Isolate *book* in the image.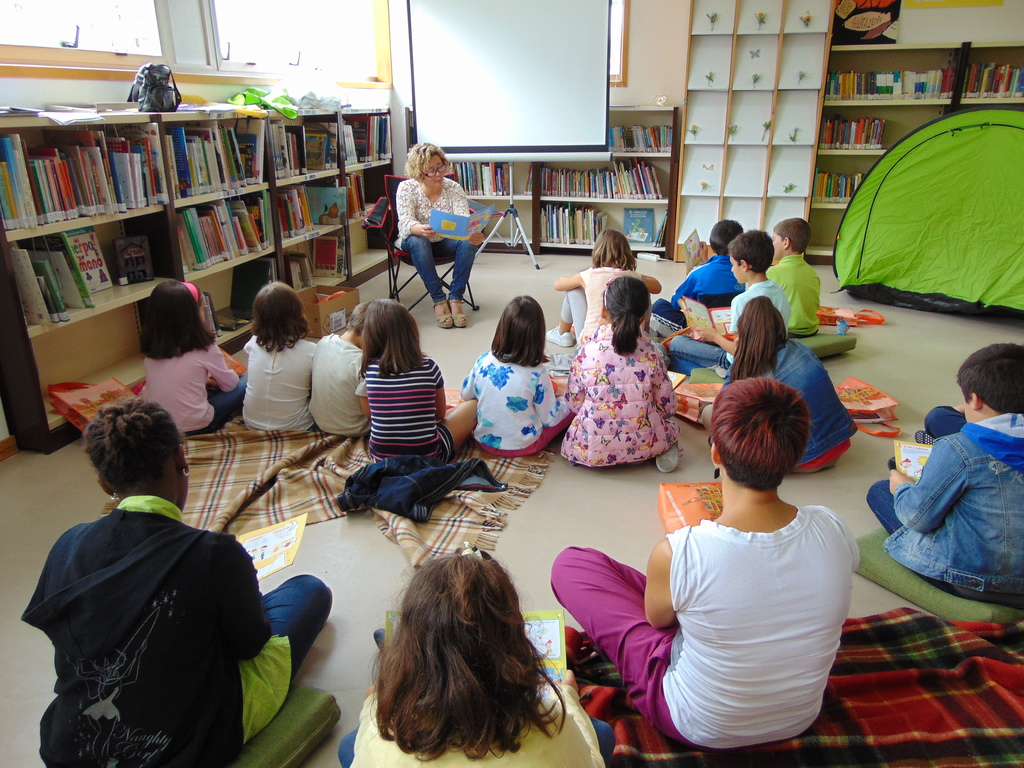
Isolated region: [left=885, top=436, right=936, bottom=479].
